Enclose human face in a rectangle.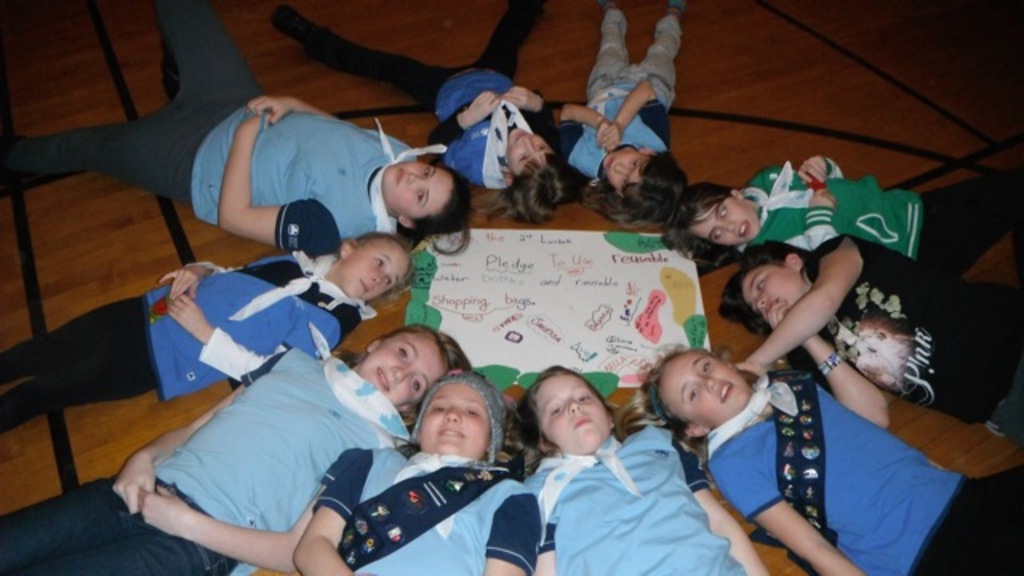
bbox(693, 194, 757, 248).
